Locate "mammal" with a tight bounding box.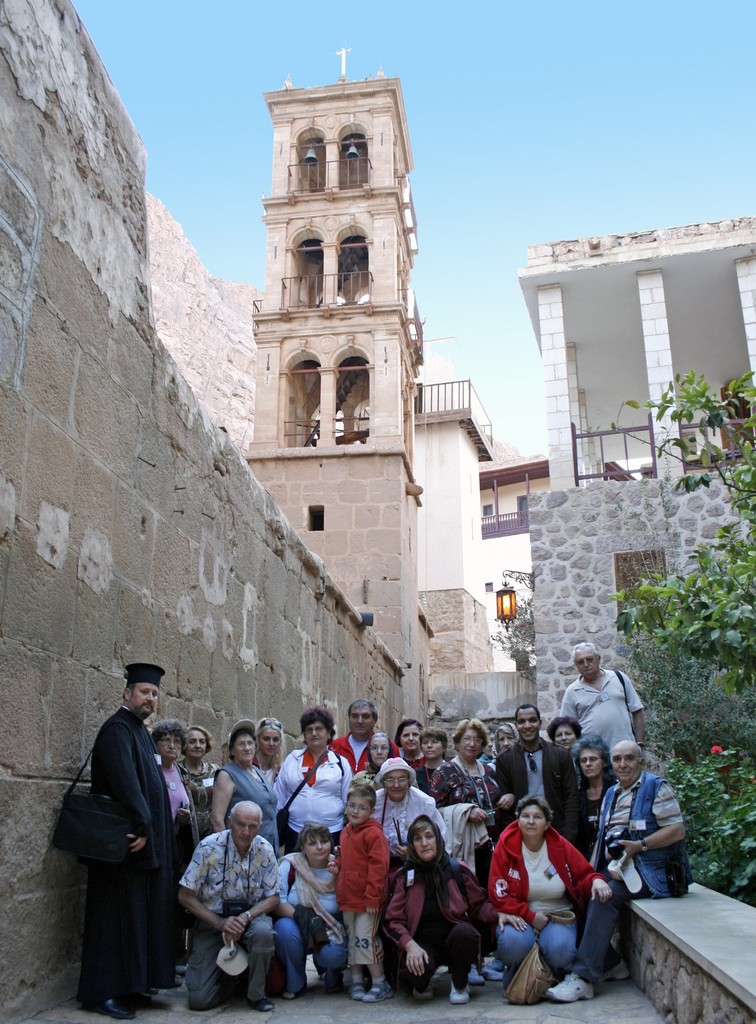
491:702:579:835.
